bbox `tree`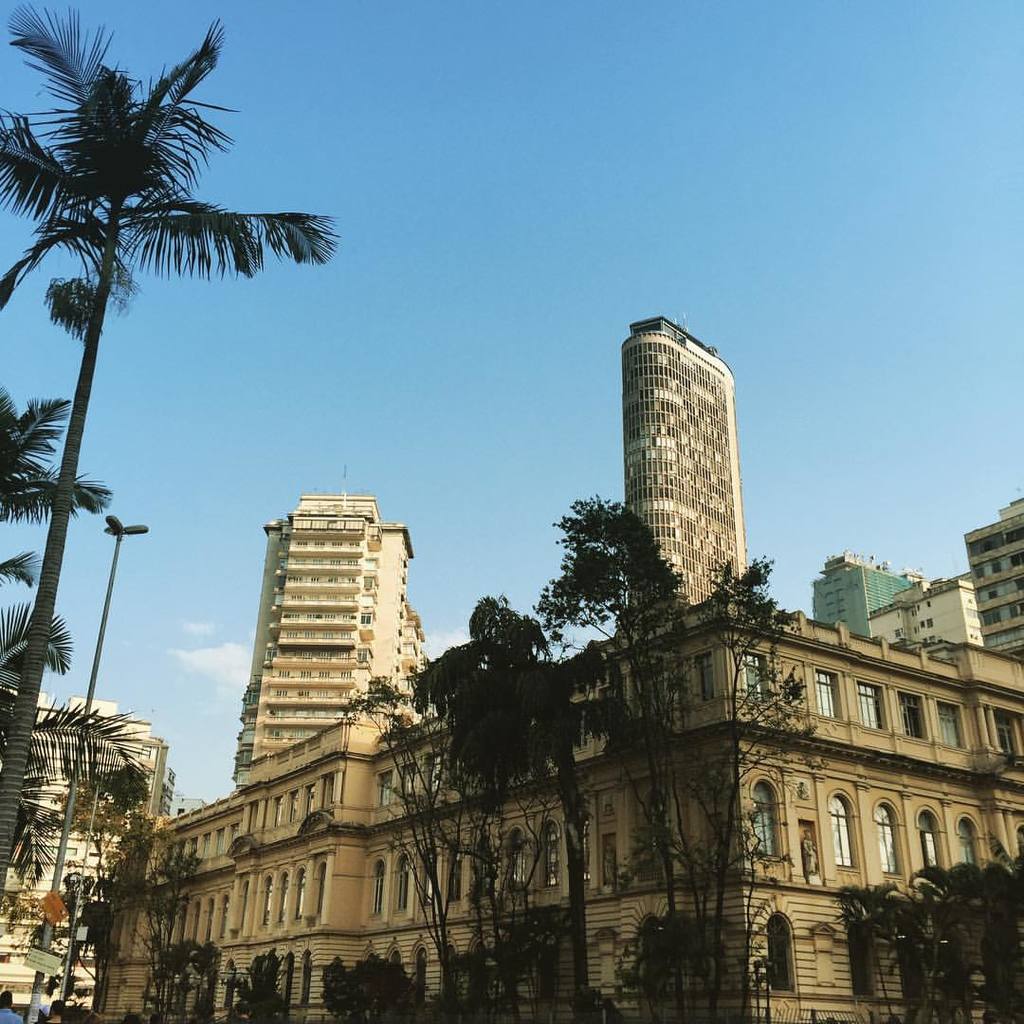
x1=3, y1=608, x2=157, y2=887
